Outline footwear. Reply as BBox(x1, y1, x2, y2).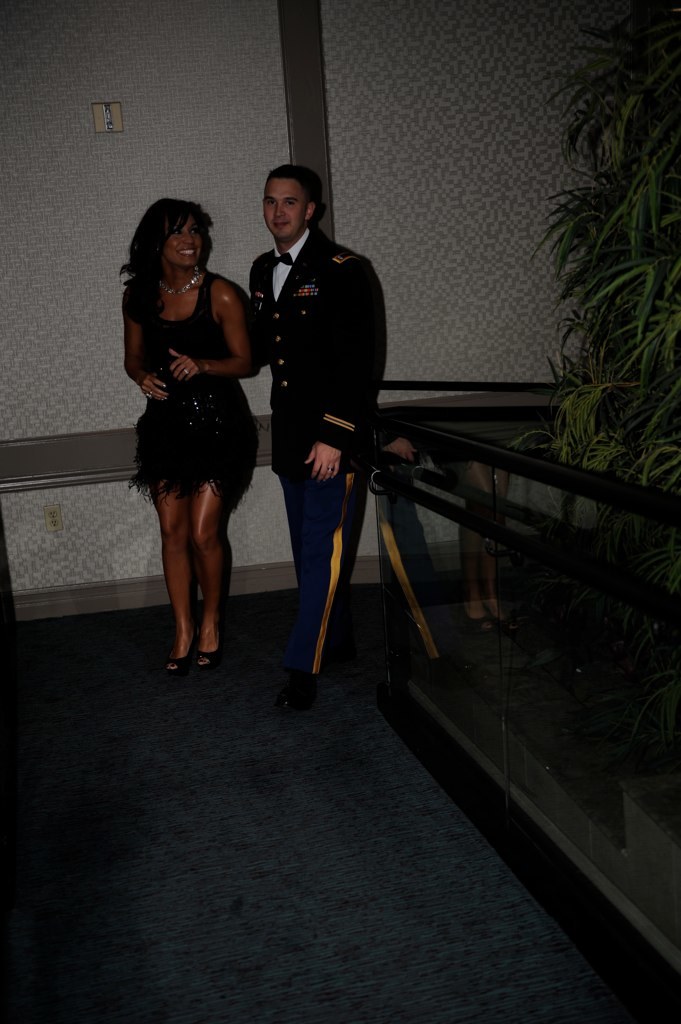
BBox(277, 677, 310, 725).
